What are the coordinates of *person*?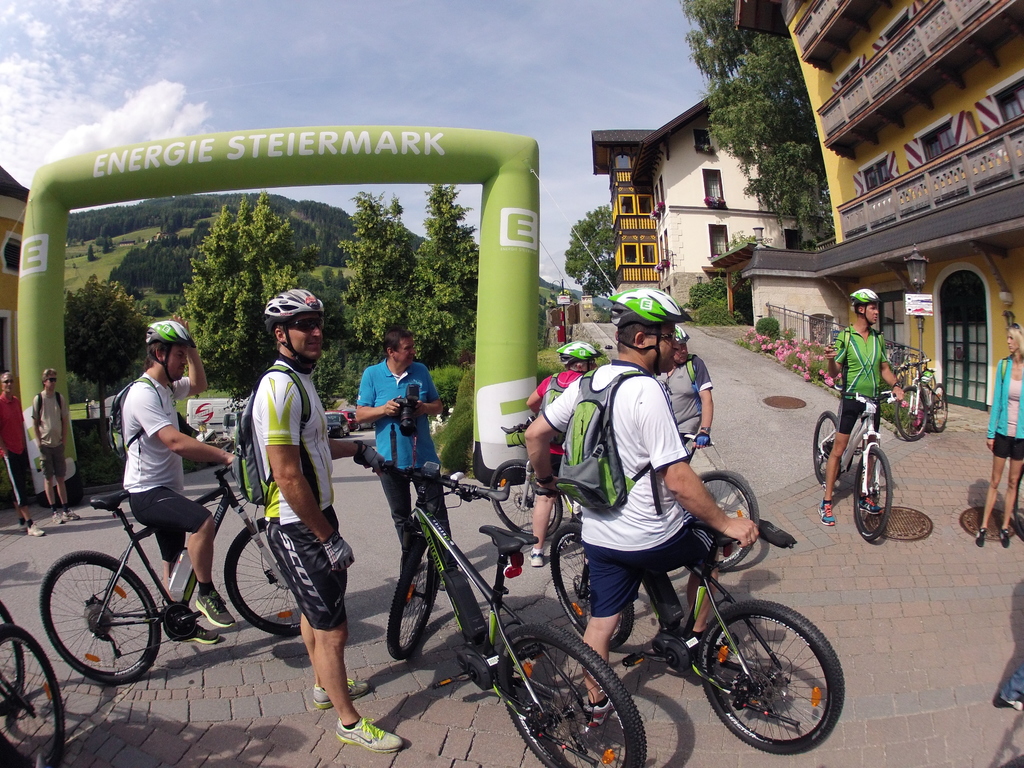
245 284 406 753.
